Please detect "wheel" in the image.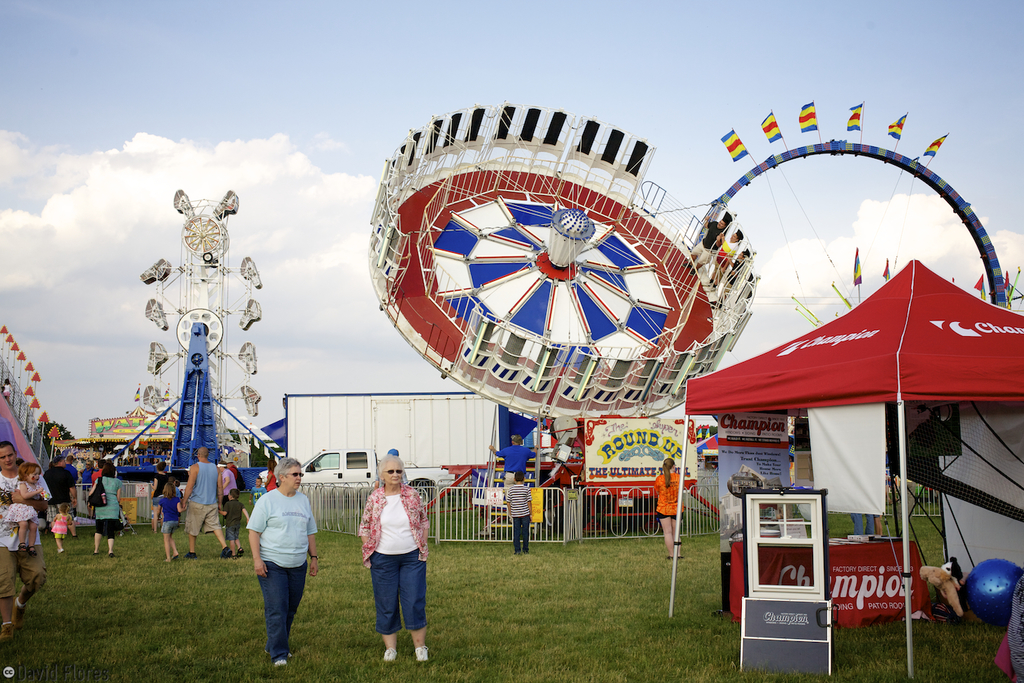
[388,110,766,435].
